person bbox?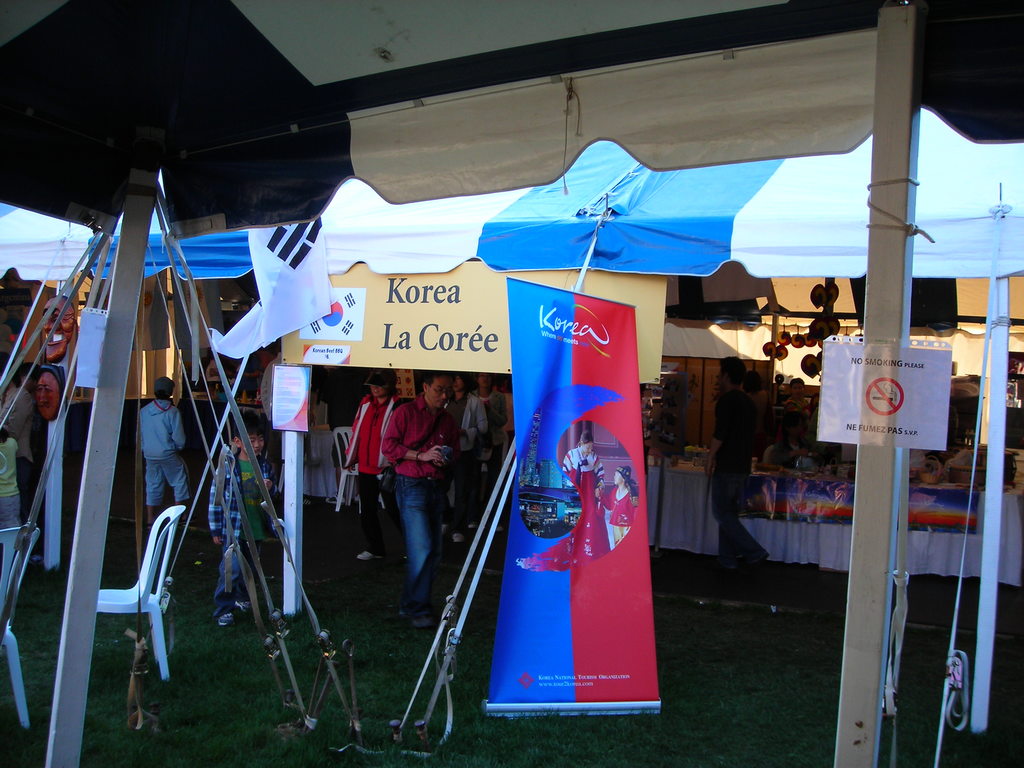
box(140, 376, 186, 527)
